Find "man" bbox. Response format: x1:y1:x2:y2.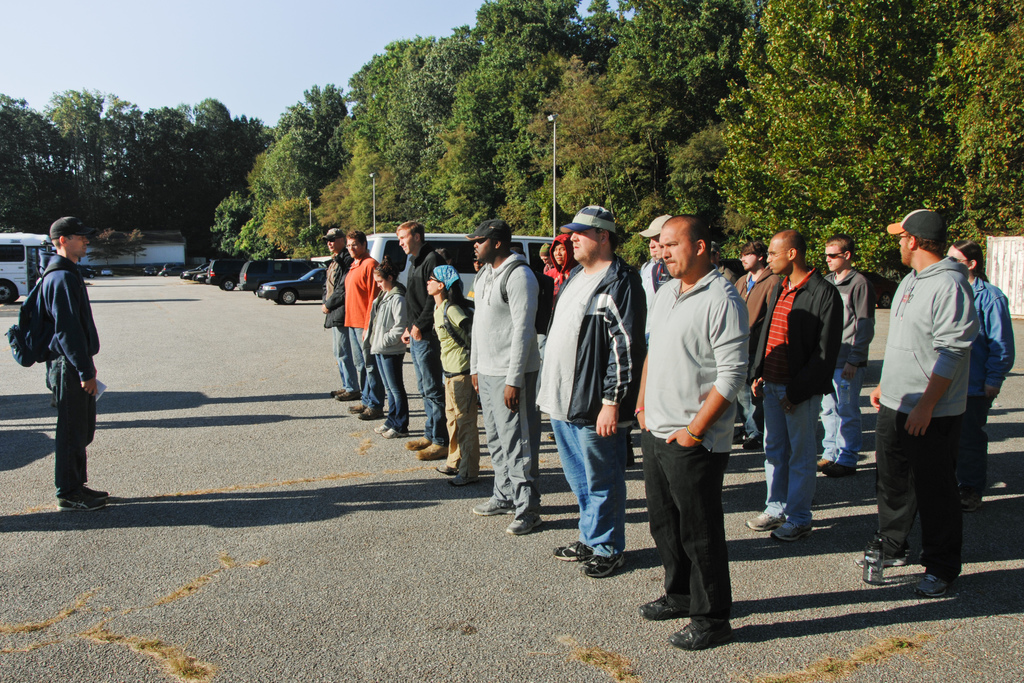
640:213:675:297.
